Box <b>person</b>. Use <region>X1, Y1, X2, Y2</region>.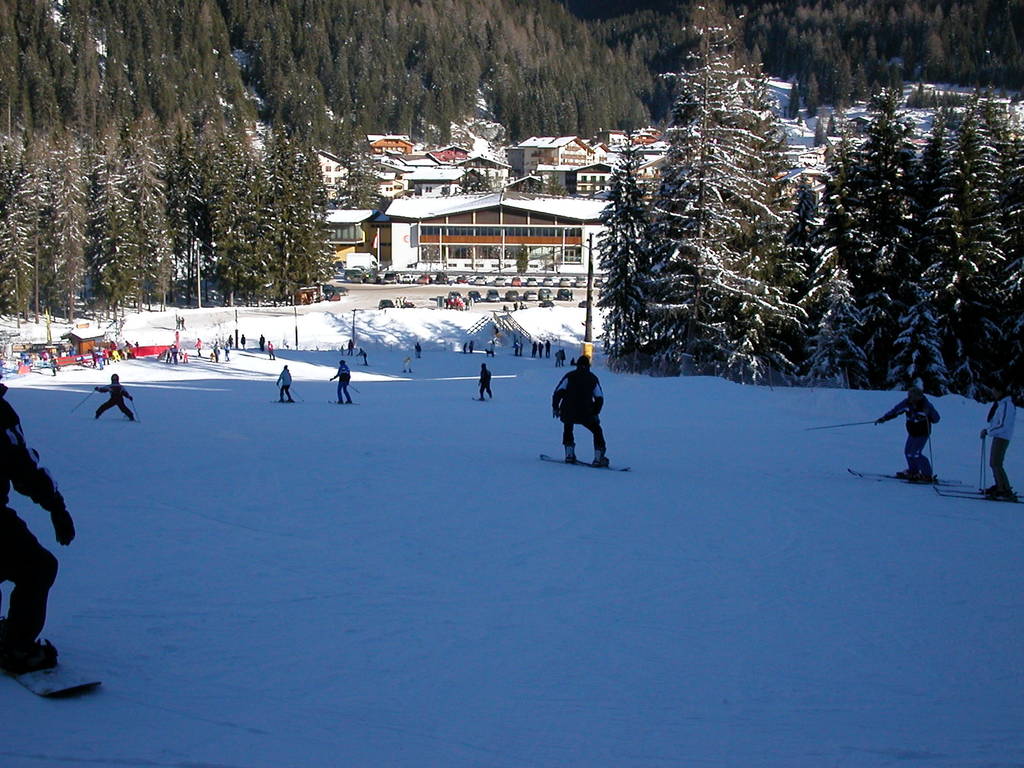
<region>530, 338, 538, 359</region>.
